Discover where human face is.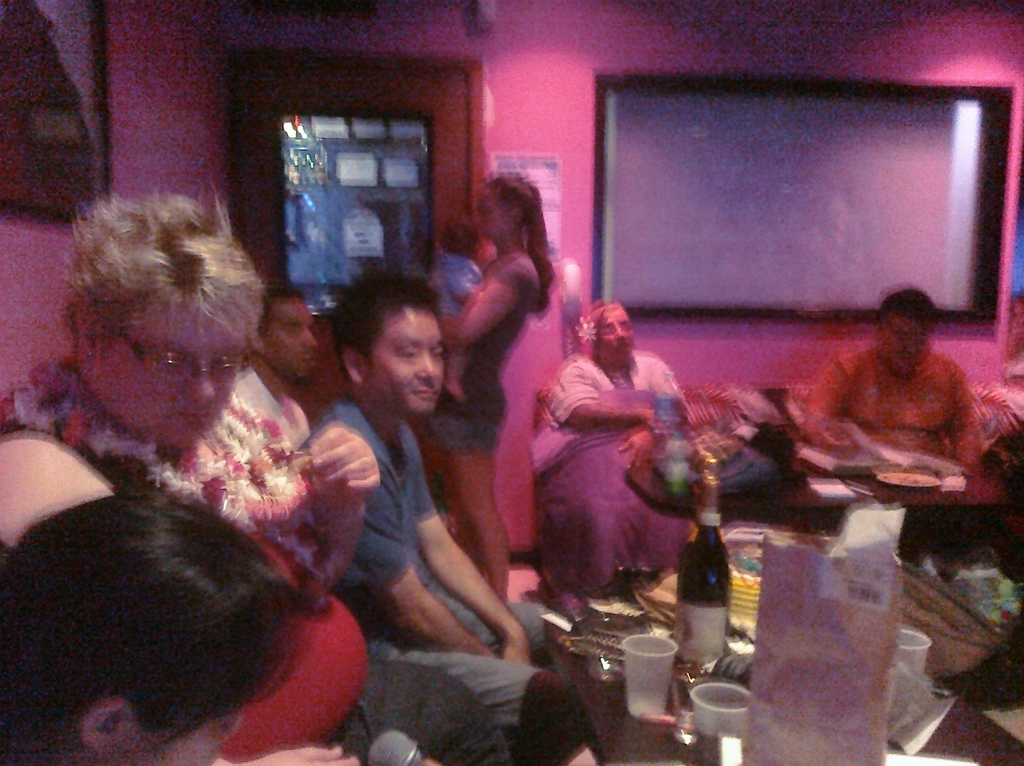
Discovered at [x1=364, y1=304, x2=439, y2=418].
